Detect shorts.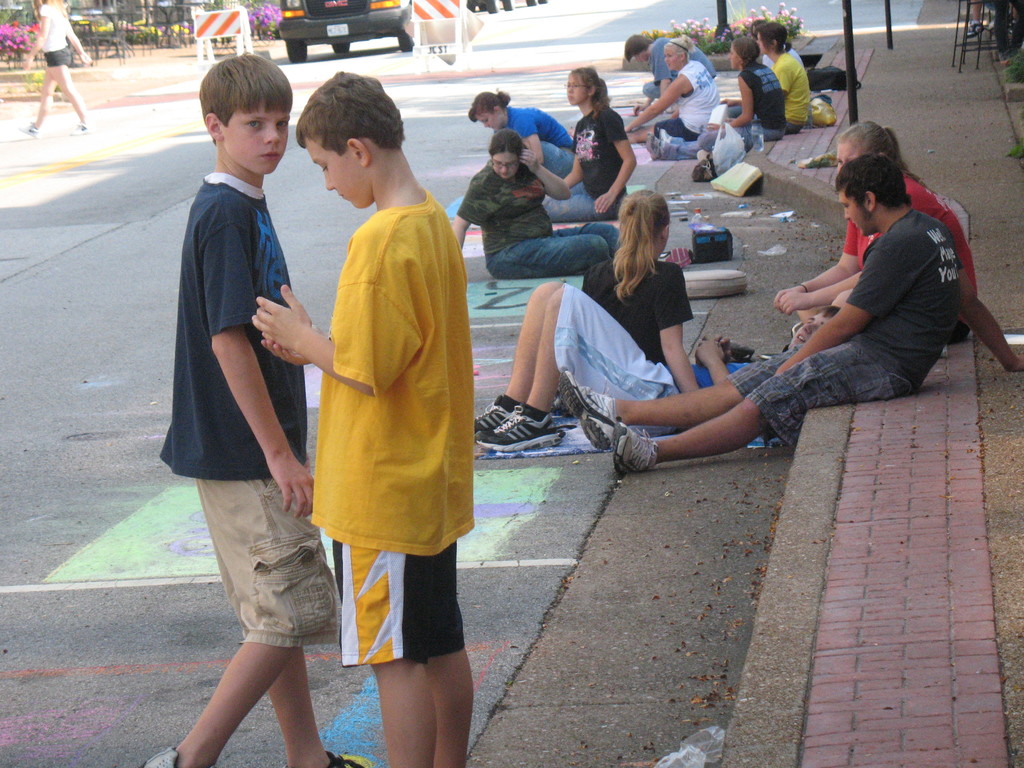
Detected at (337,546,467,665).
